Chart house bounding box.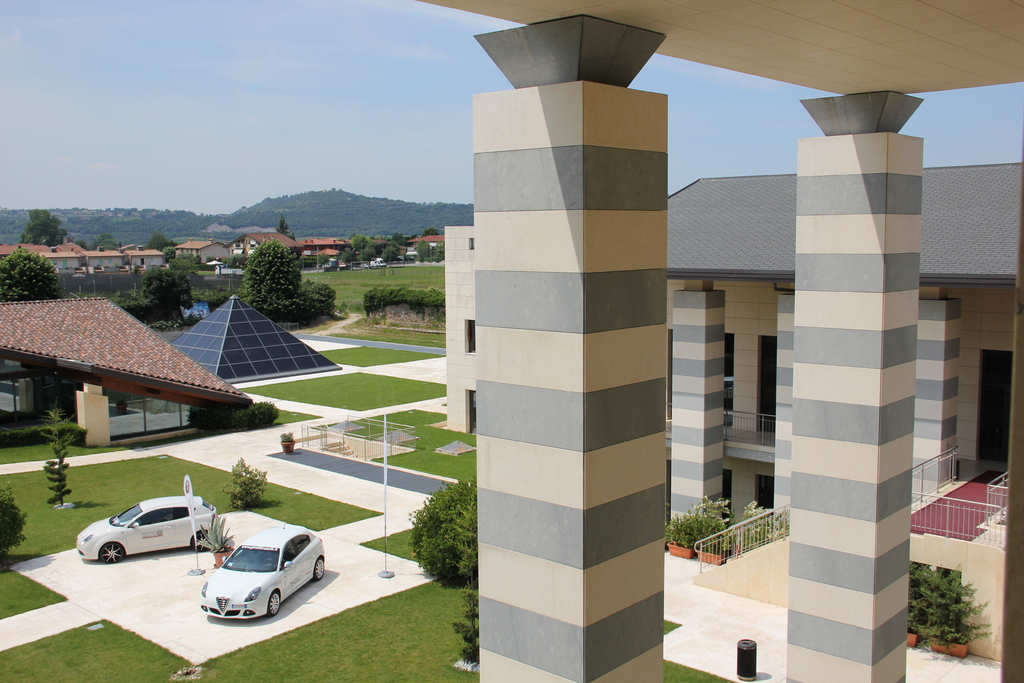
Charted: (x1=176, y1=238, x2=230, y2=263).
